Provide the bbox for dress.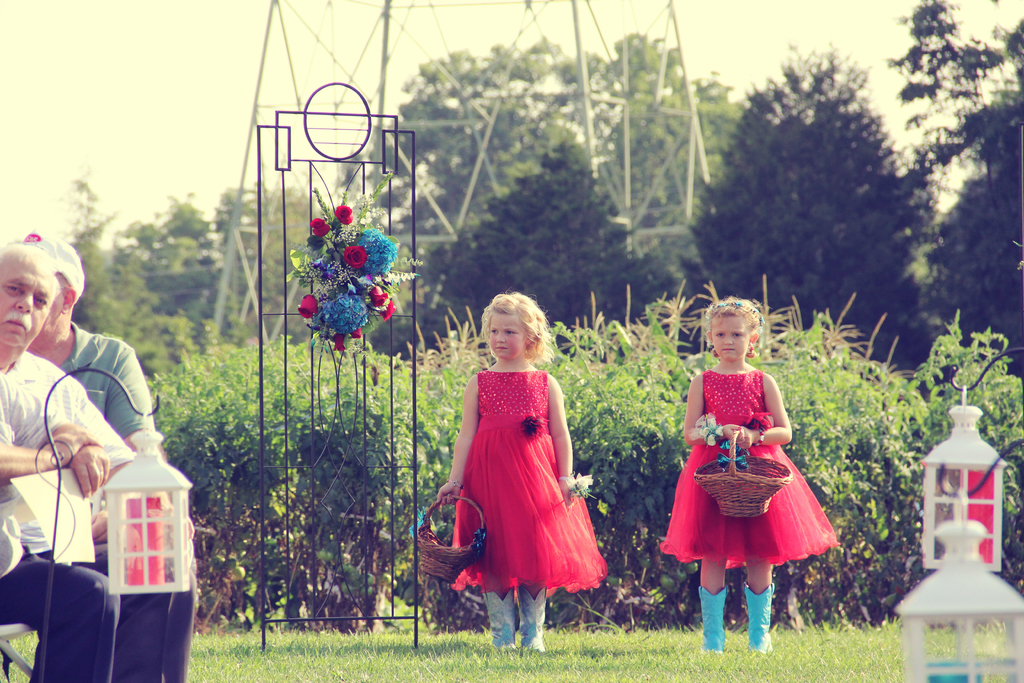
bbox(660, 368, 840, 567).
